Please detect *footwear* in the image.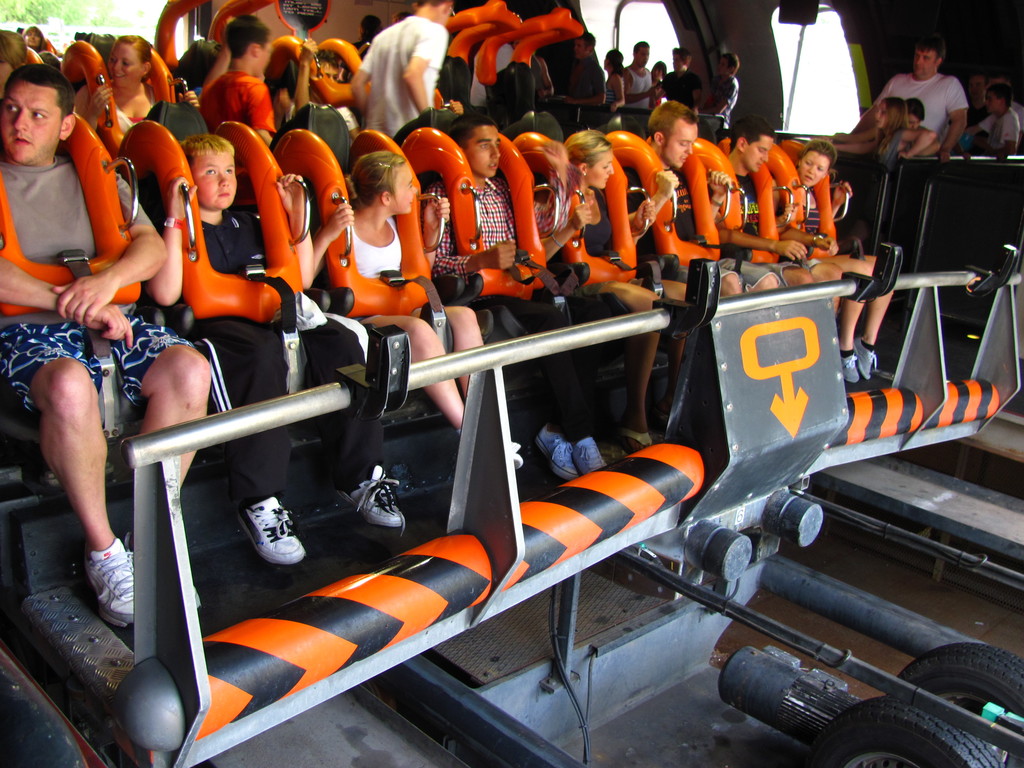
crop(529, 423, 593, 486).
